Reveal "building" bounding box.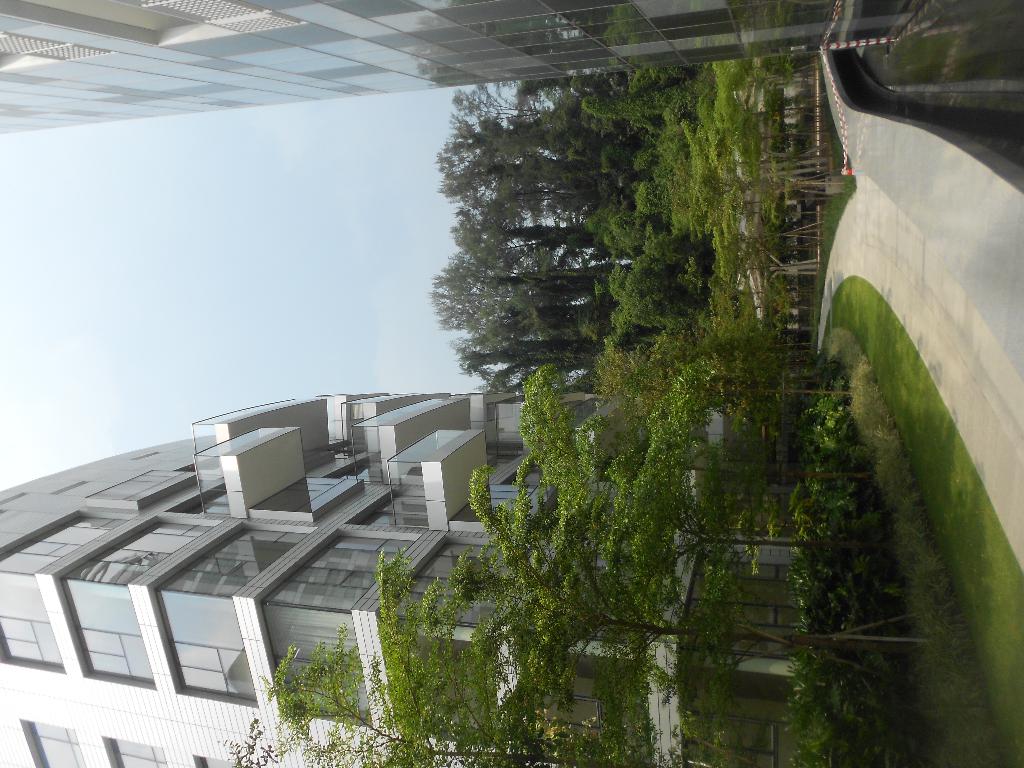
Revealed: box(0, 1, 929, 138).
